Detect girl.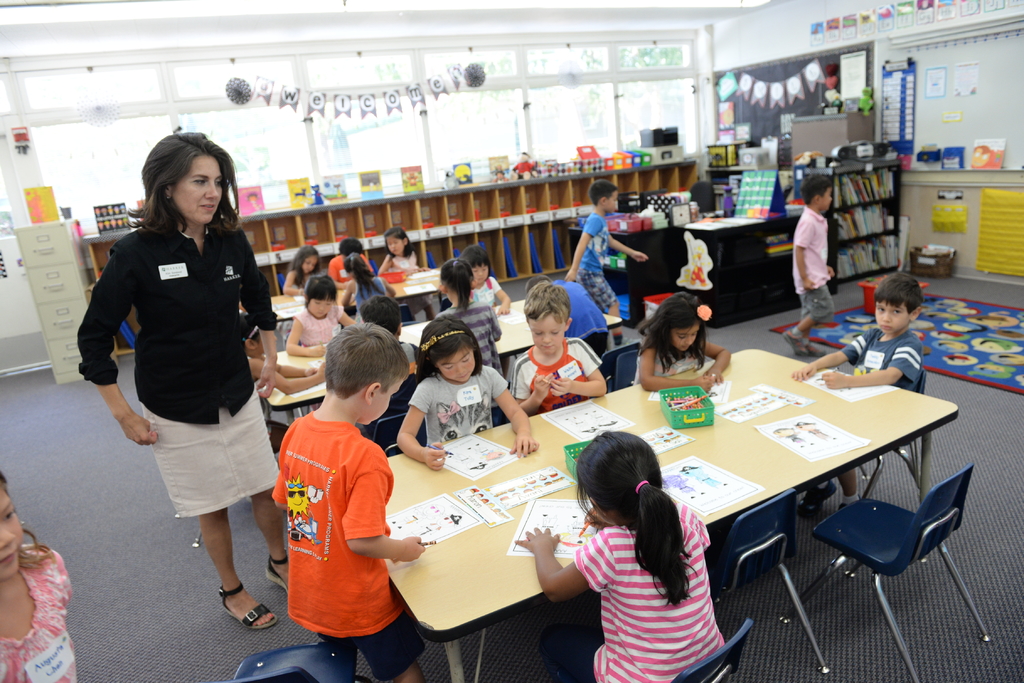
Detected at box(461, 247, 511, 315).
